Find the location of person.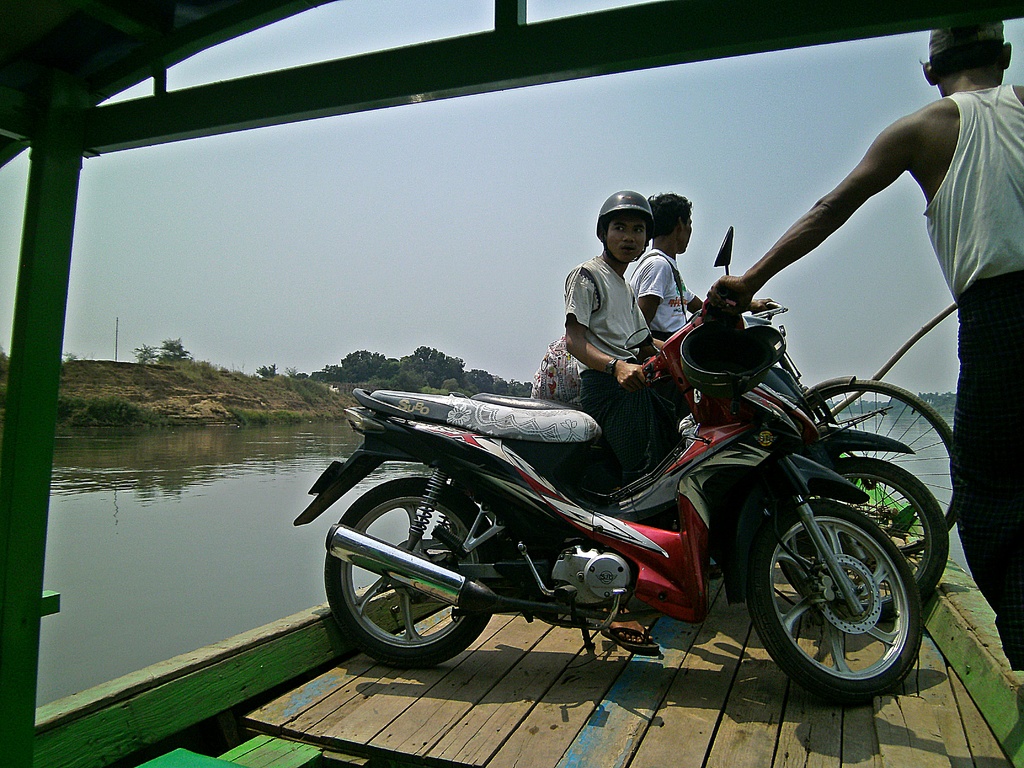
Location: 696, 20, 1023, 671.
